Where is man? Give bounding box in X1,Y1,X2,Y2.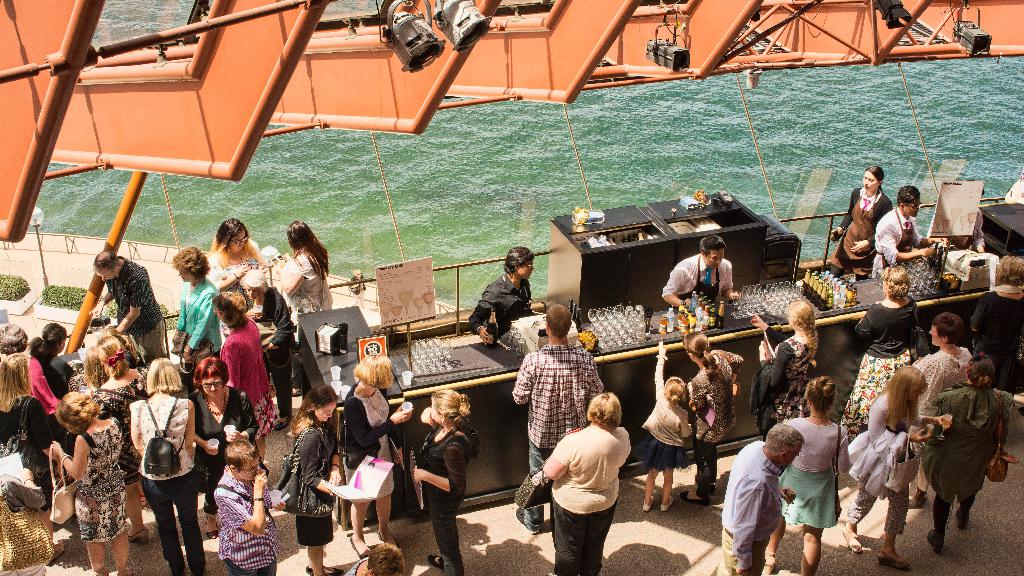
661,234,740,310.
